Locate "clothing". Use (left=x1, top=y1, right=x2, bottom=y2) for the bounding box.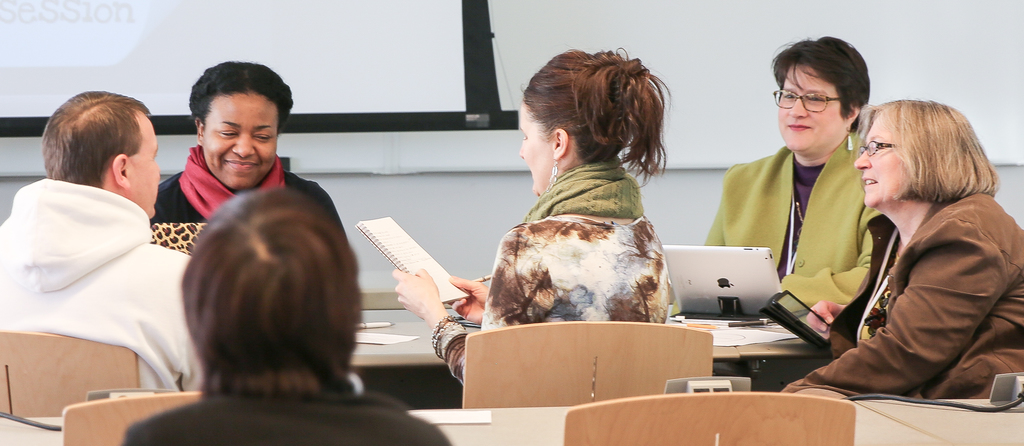
(left=145, top=138, right=354, bottom=263).
